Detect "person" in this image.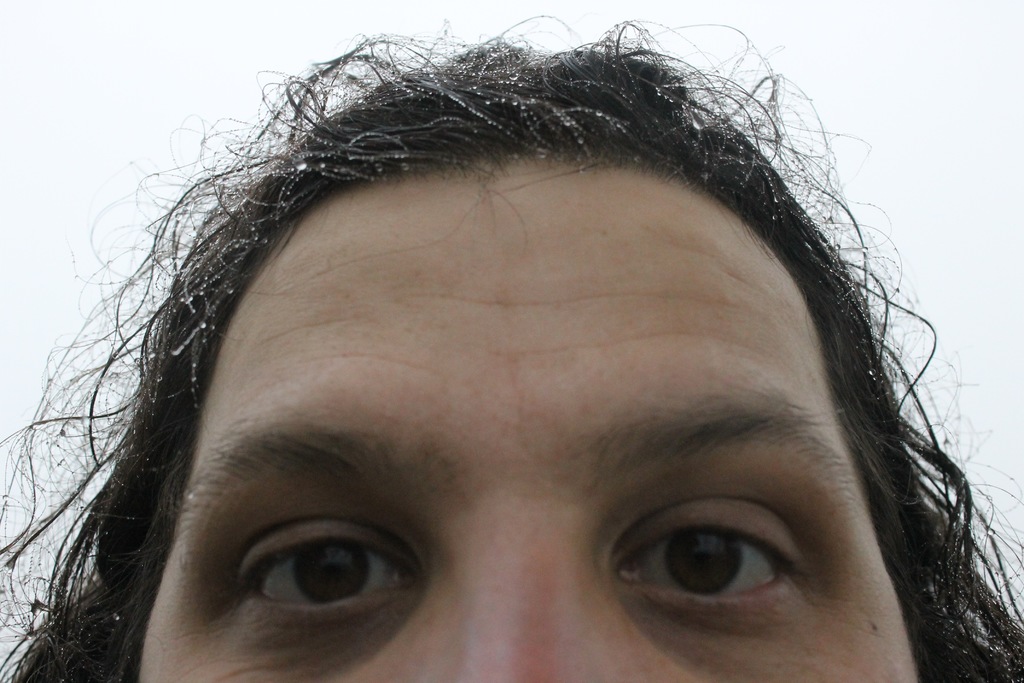
Detection: box=[0, 0, 1023, 682].
